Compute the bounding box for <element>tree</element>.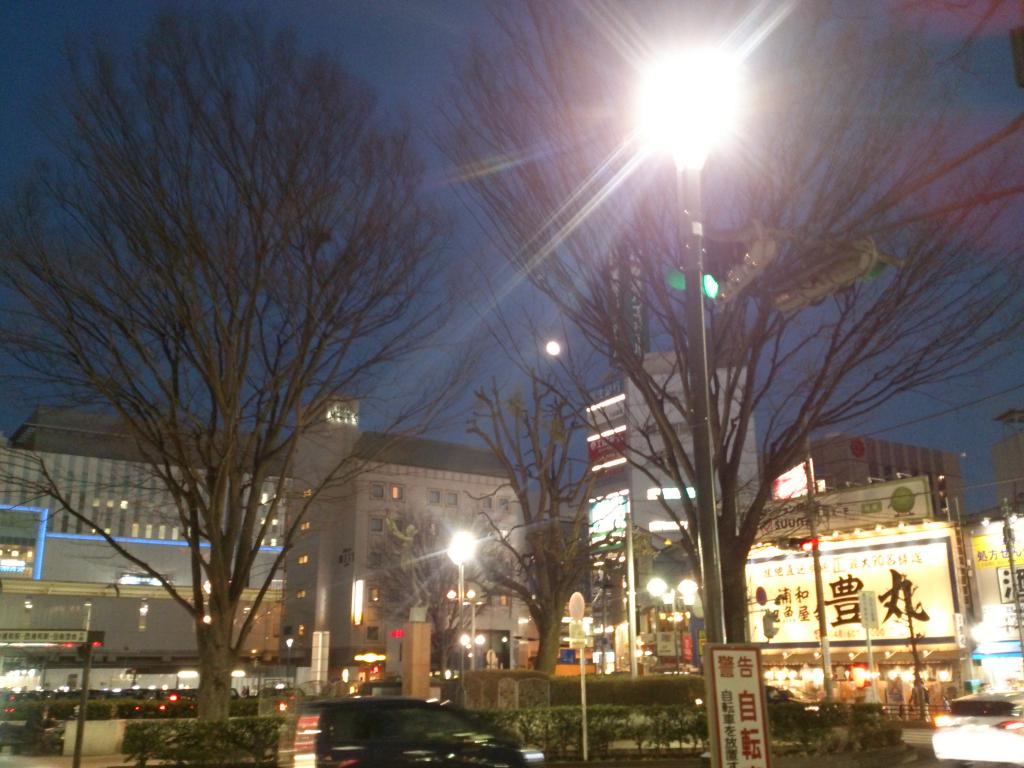
467/358/648/682.
